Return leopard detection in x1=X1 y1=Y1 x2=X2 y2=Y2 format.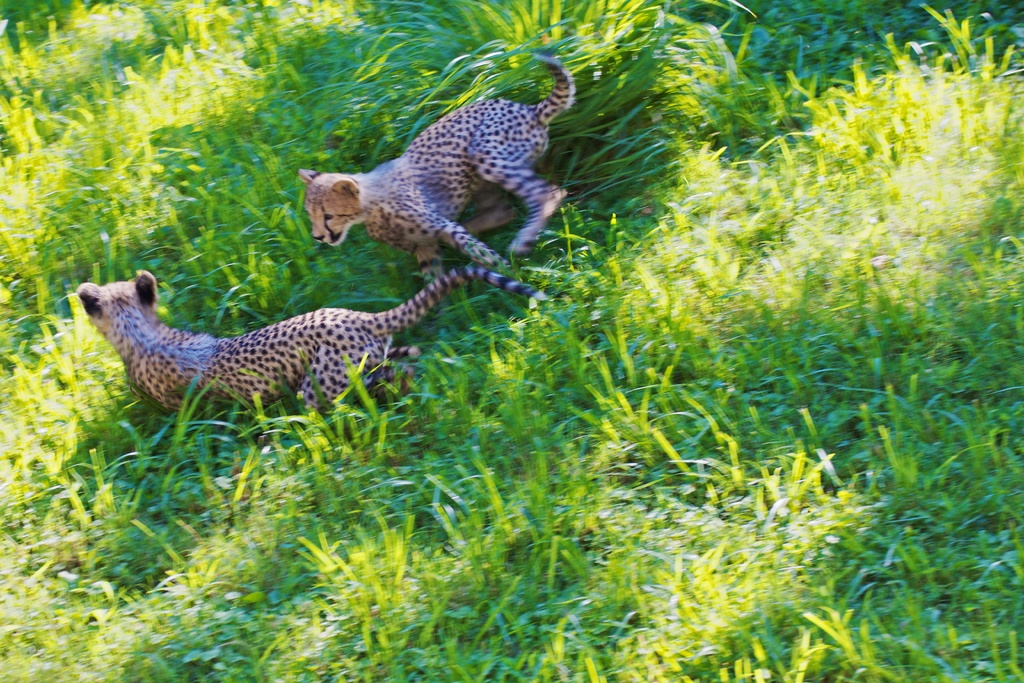
x1=291 y1=53 x2=567 y2=269.
